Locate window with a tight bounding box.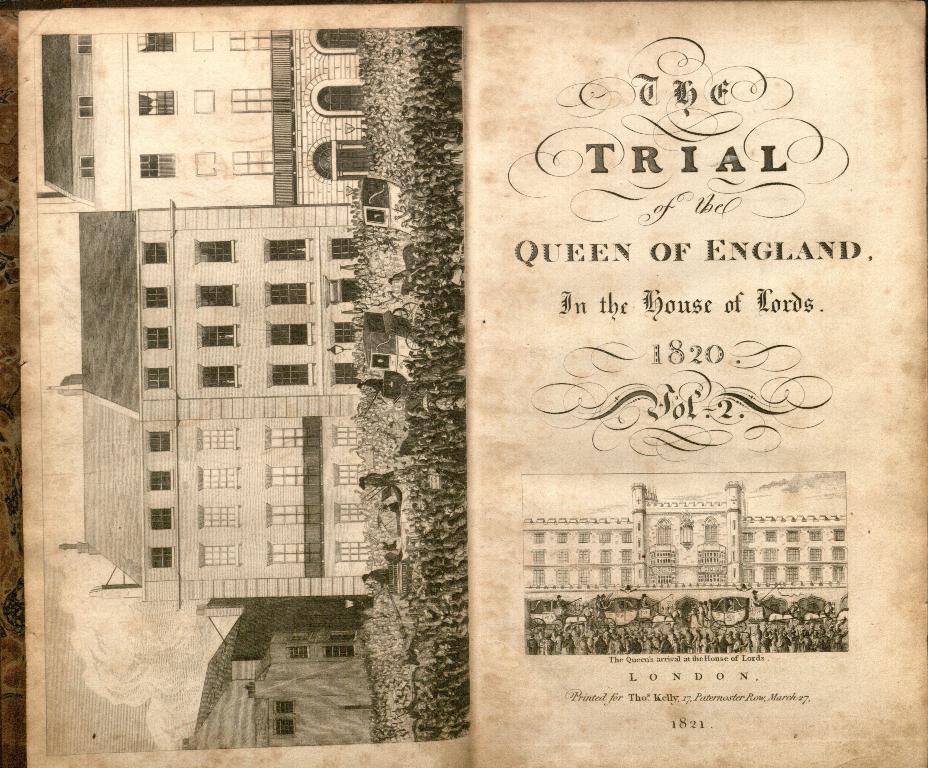
(left=81, top=157, right=95, bottom=178).
